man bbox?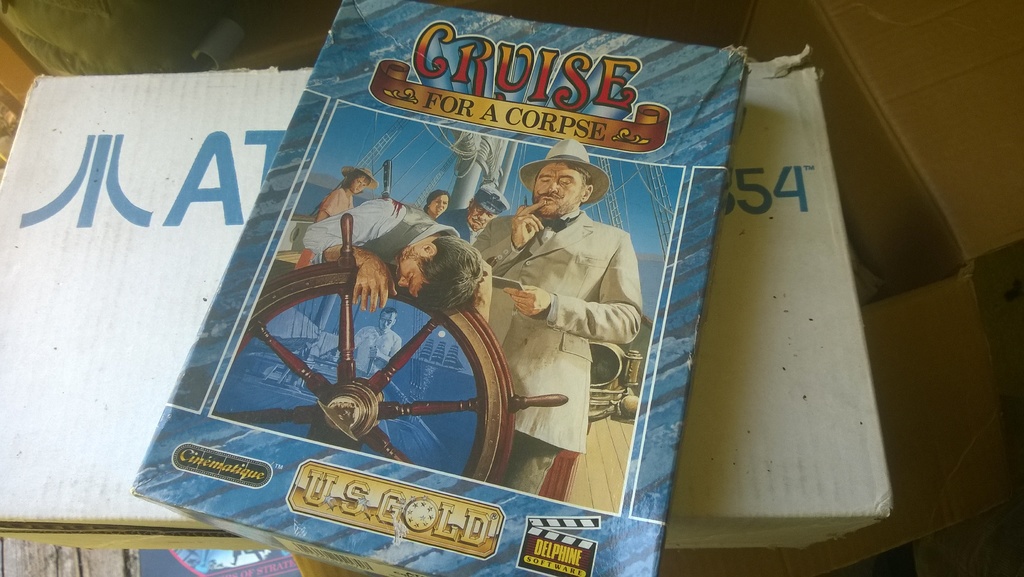
region(353, 308, 405, 379)
